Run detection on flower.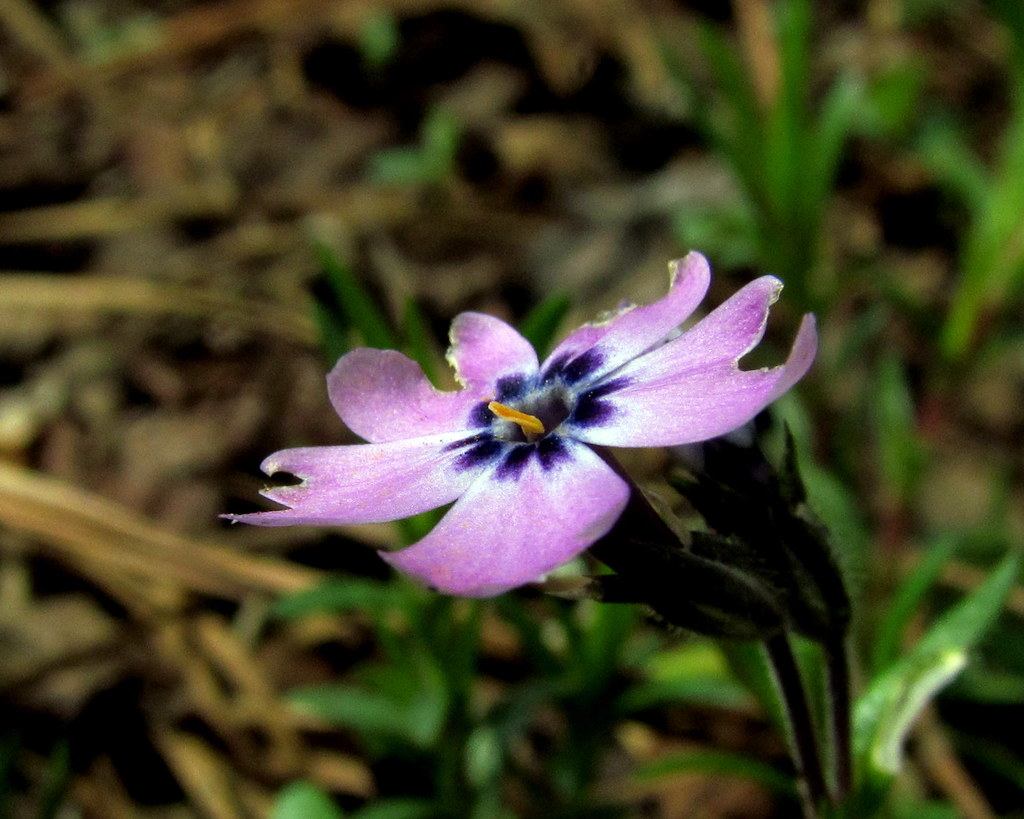
Result: left=269, top=263, right=768, bottom=603.
